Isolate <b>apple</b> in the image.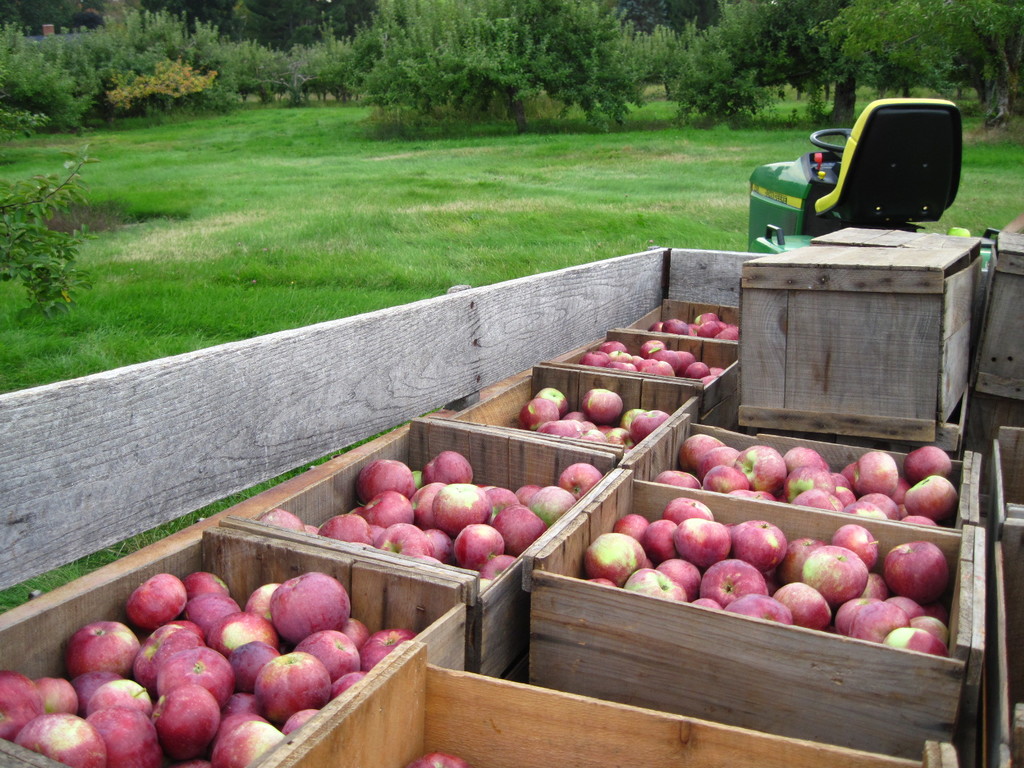
Isolated region: (876,552,958,625).
